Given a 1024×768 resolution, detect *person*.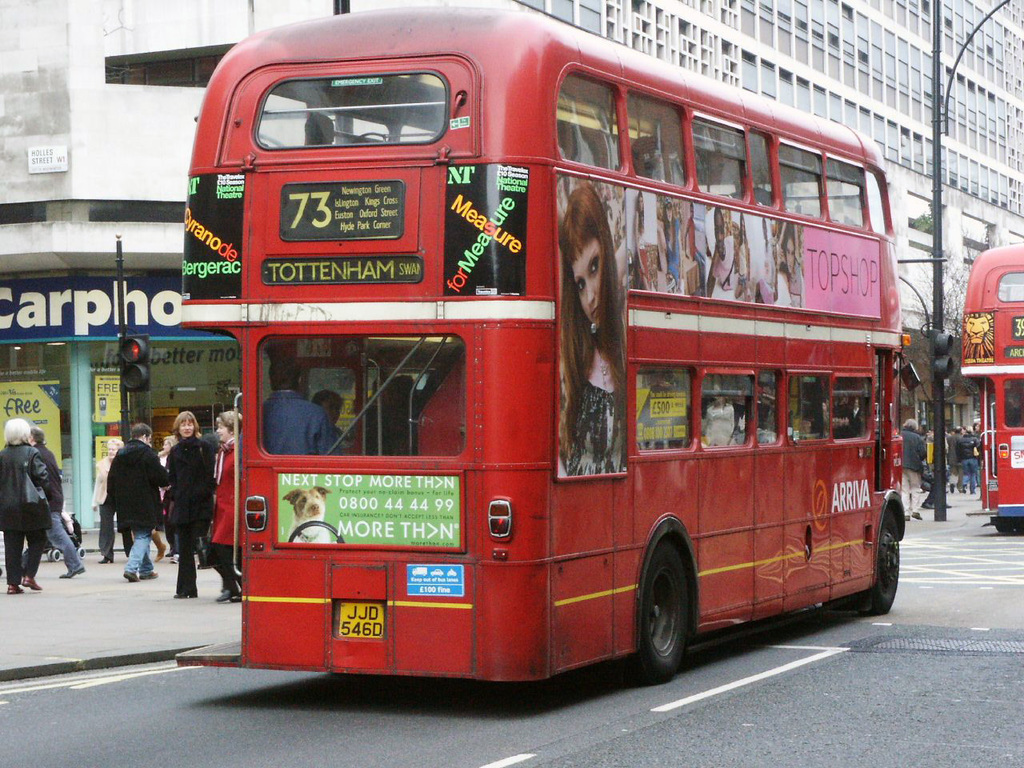
box(206, 405, 240, 608).
